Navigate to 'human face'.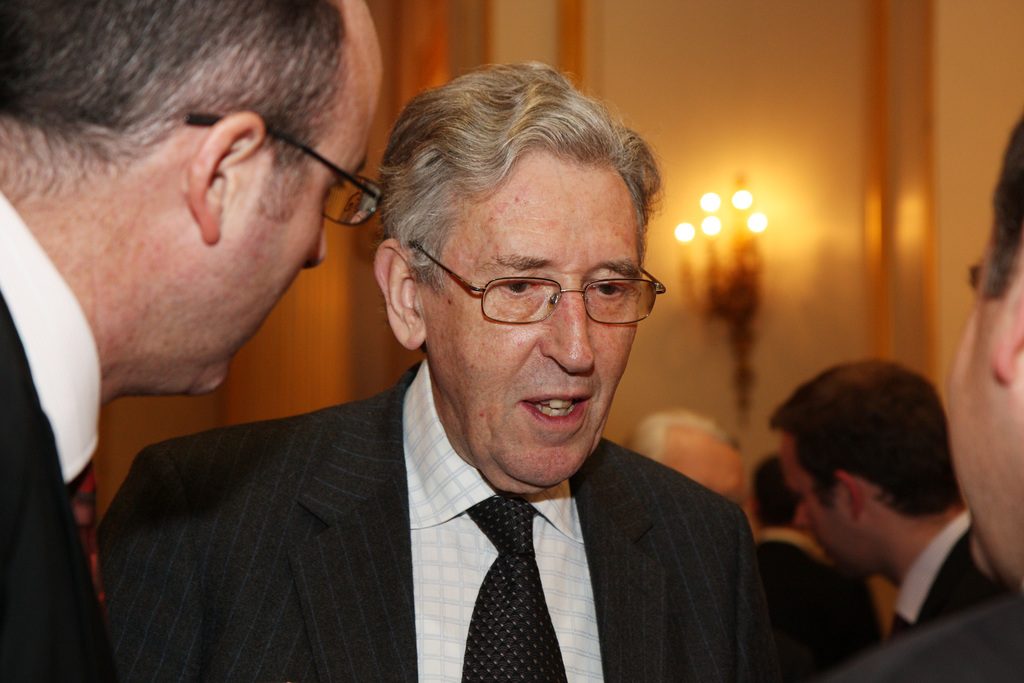
Navigation target: x1=209 y1=1 x2=385 y2=395.
